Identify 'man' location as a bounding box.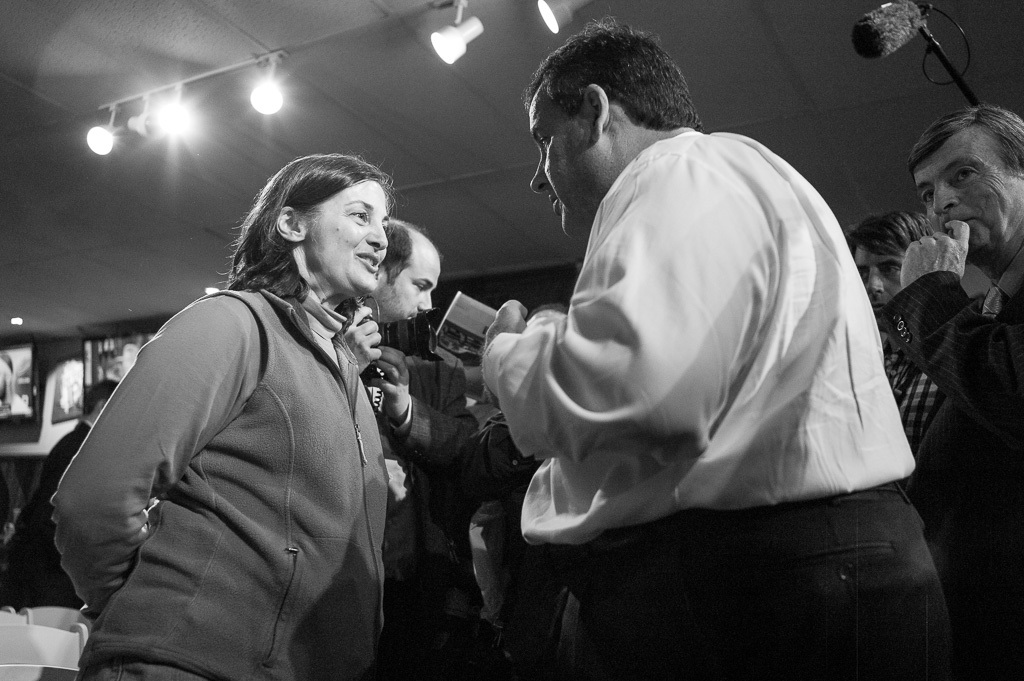
<bbox>435, 36, 923, 640</bbox>.
